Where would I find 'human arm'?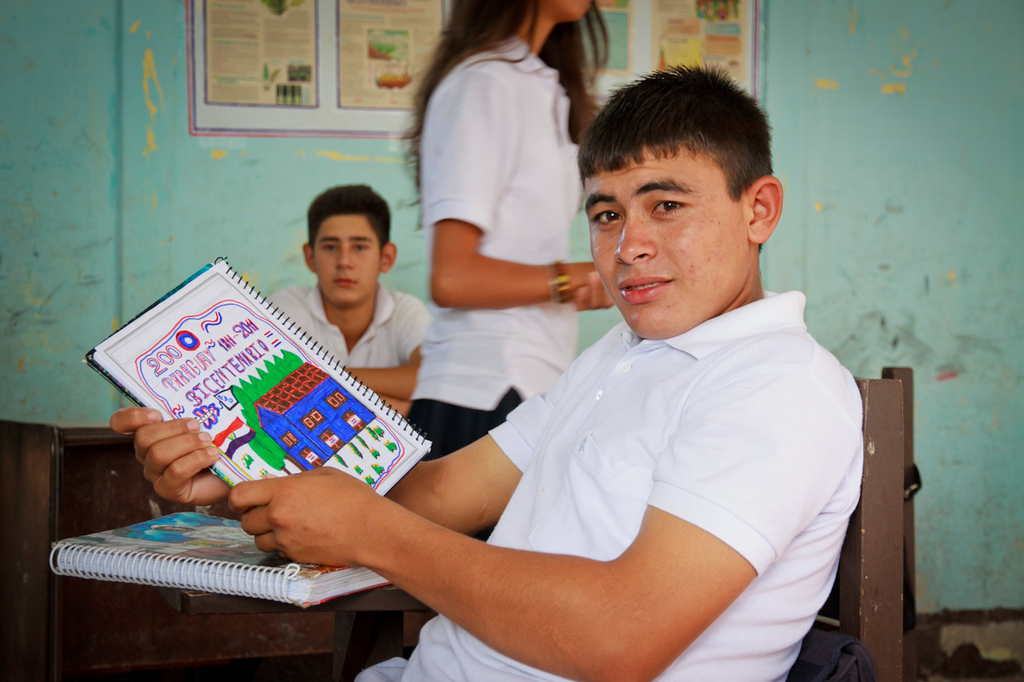
At locate(562, 267, 622, 312).
